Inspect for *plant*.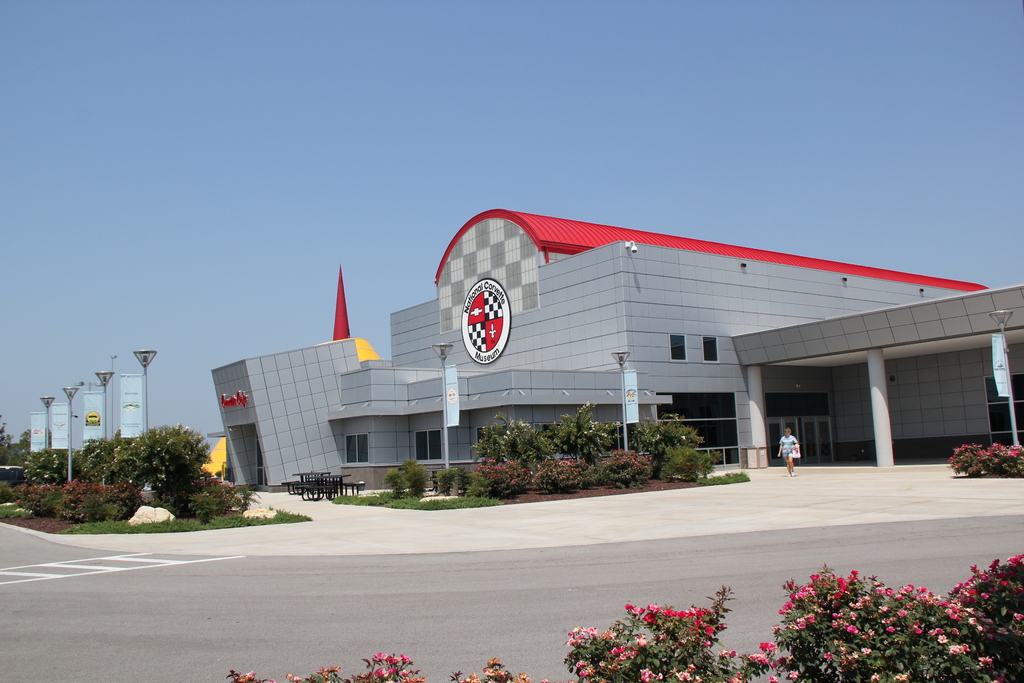
Inspection: {"x1": 0, "y1": 411, "x2": 89, "y2": 531}.
